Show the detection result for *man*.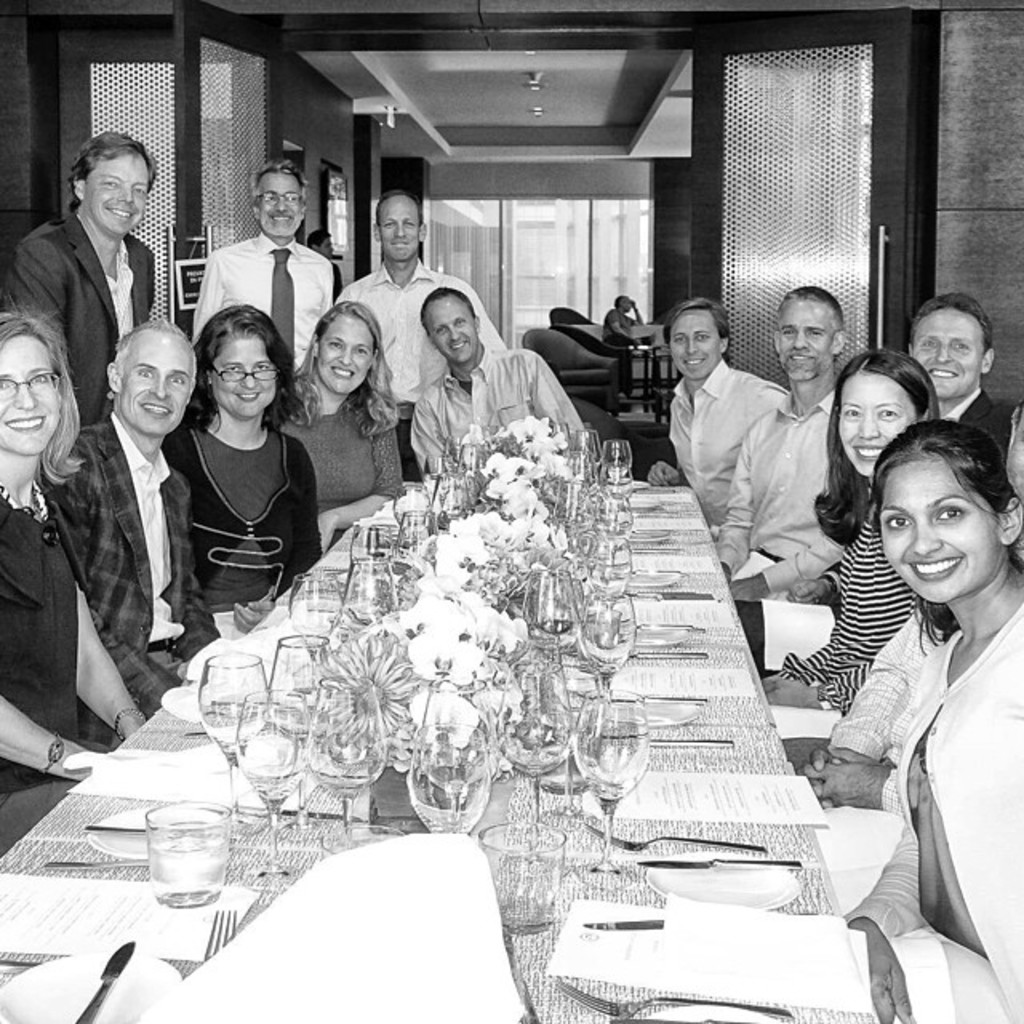
331, 189, 507, 482.
